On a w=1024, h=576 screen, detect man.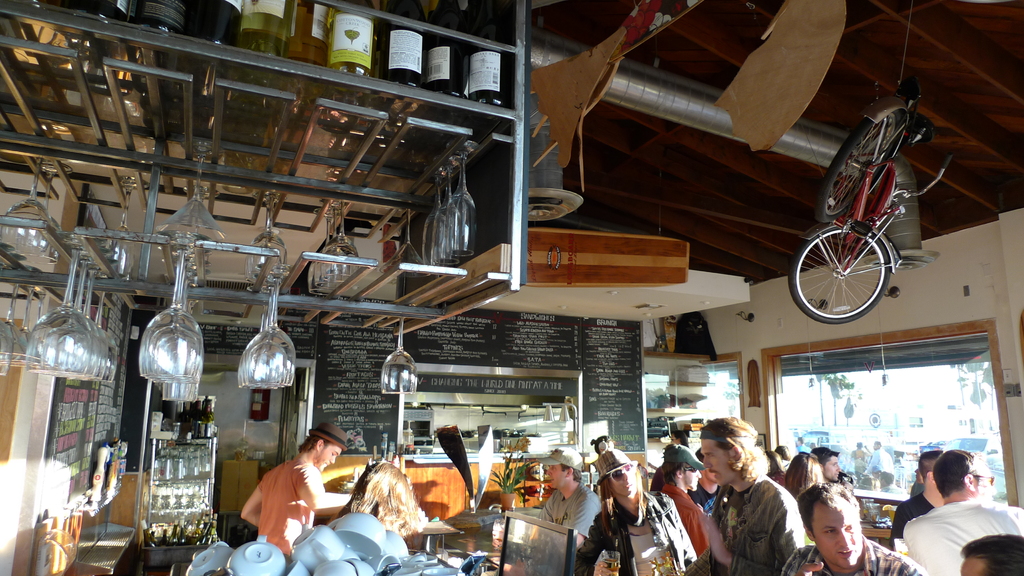
l=685, t=417, r=808, b=575.
